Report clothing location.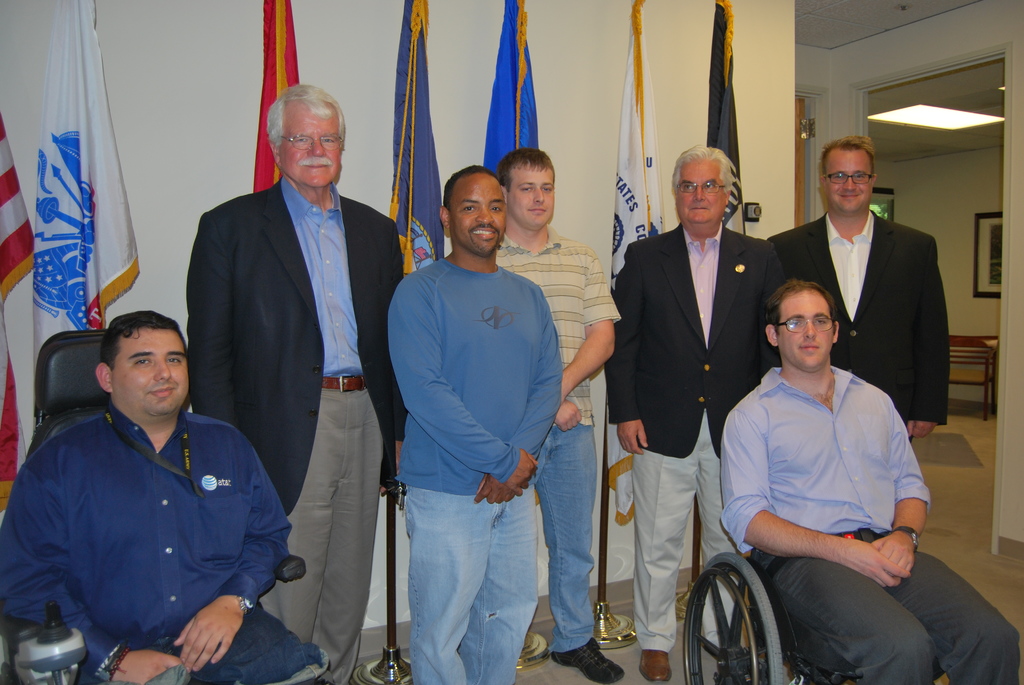
Report: crop(612, 224, 803, 651).
